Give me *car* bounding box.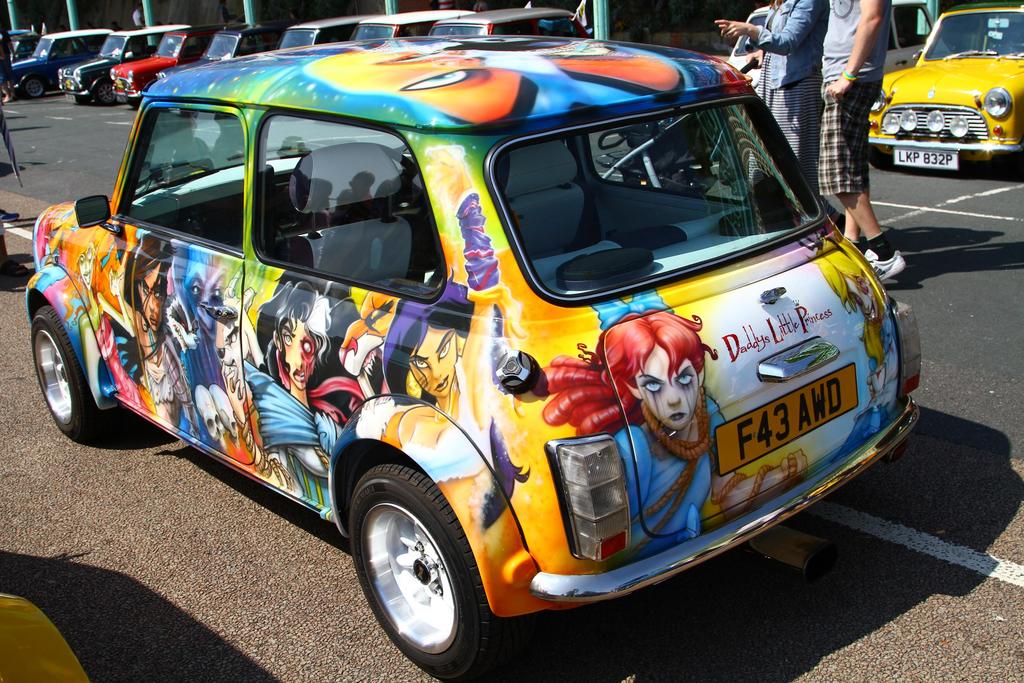
<bbox>426, 4, 589, 36</bbox>.
